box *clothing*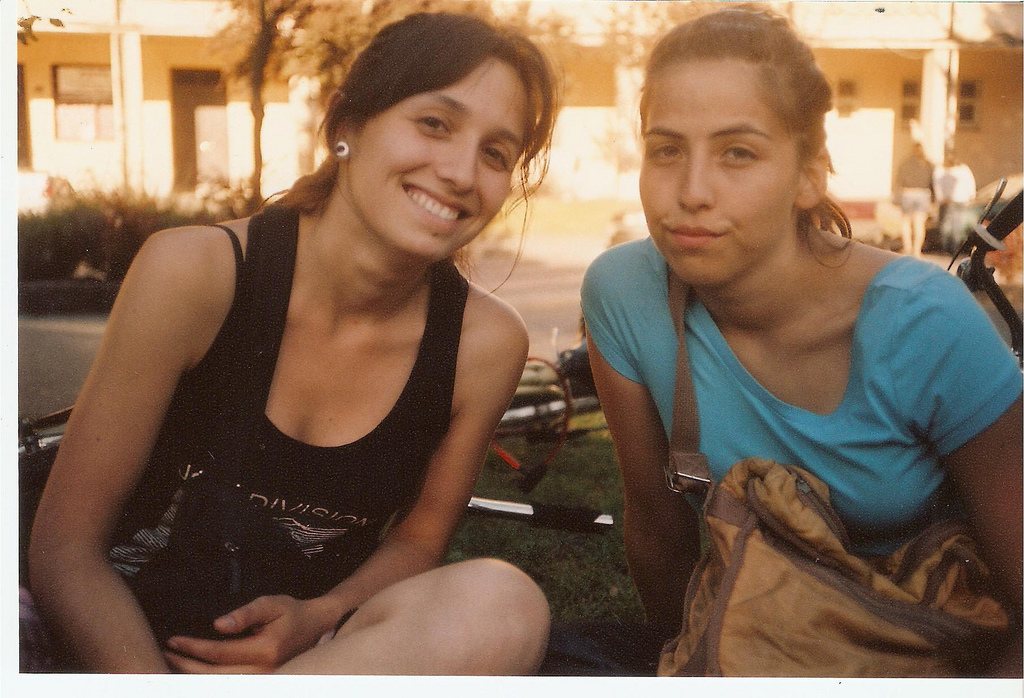
Rect(89, 216, 536, 663)
